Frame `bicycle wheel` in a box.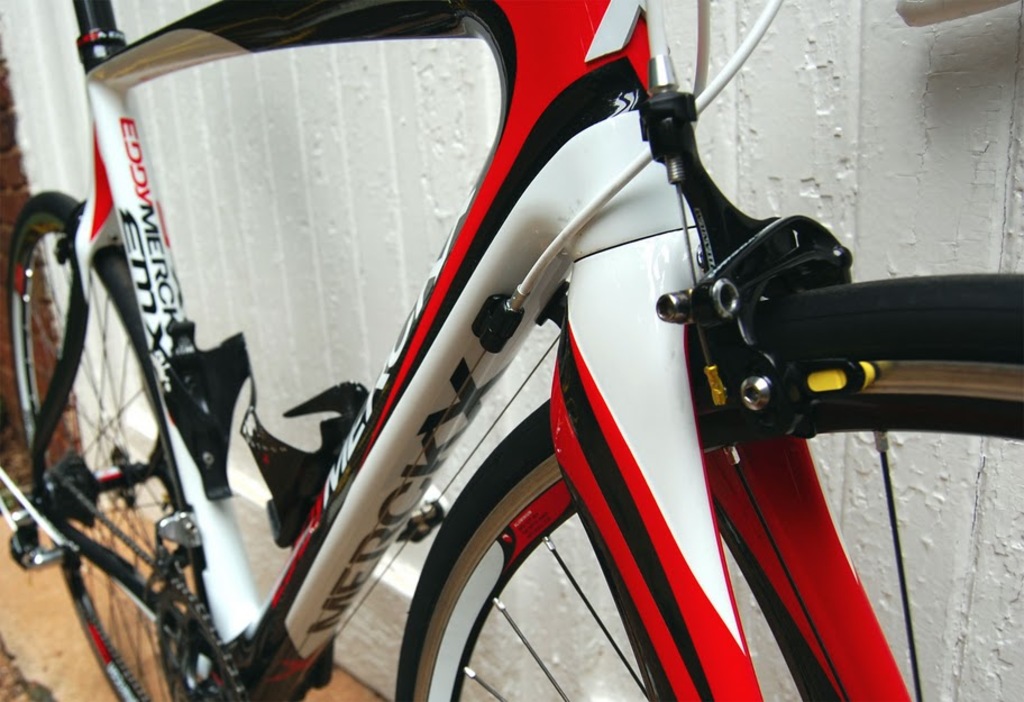
<bbox>6, 186, 209, 701</bbox>.
